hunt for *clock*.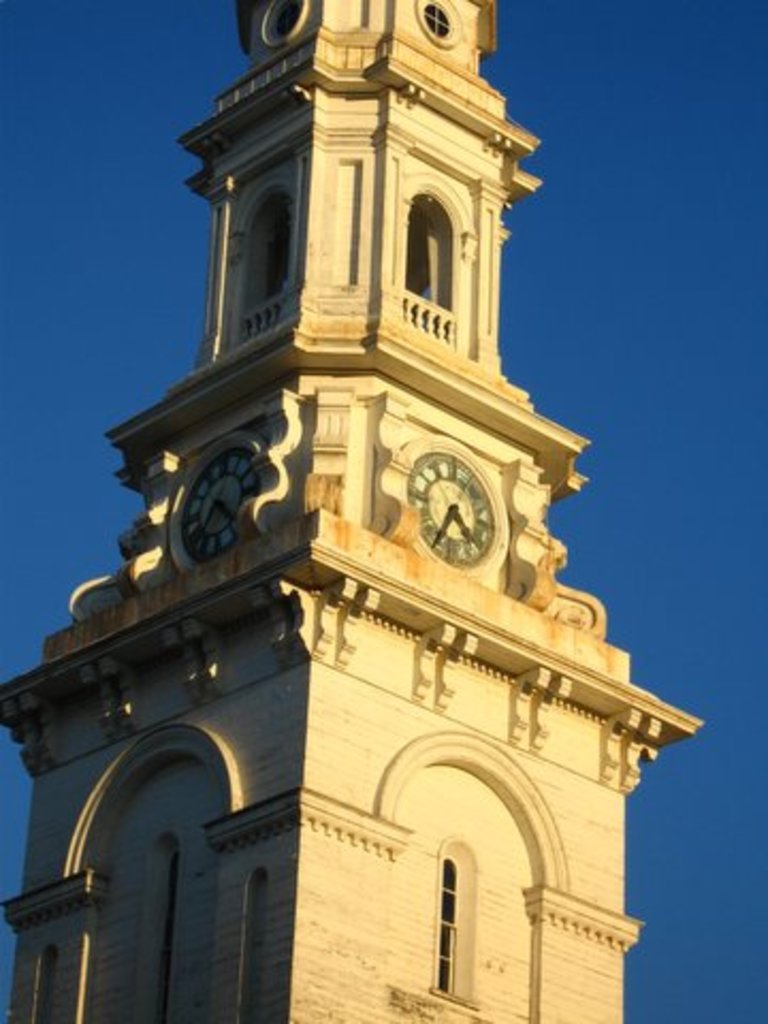
Hunted down at (380,433,514,593).
